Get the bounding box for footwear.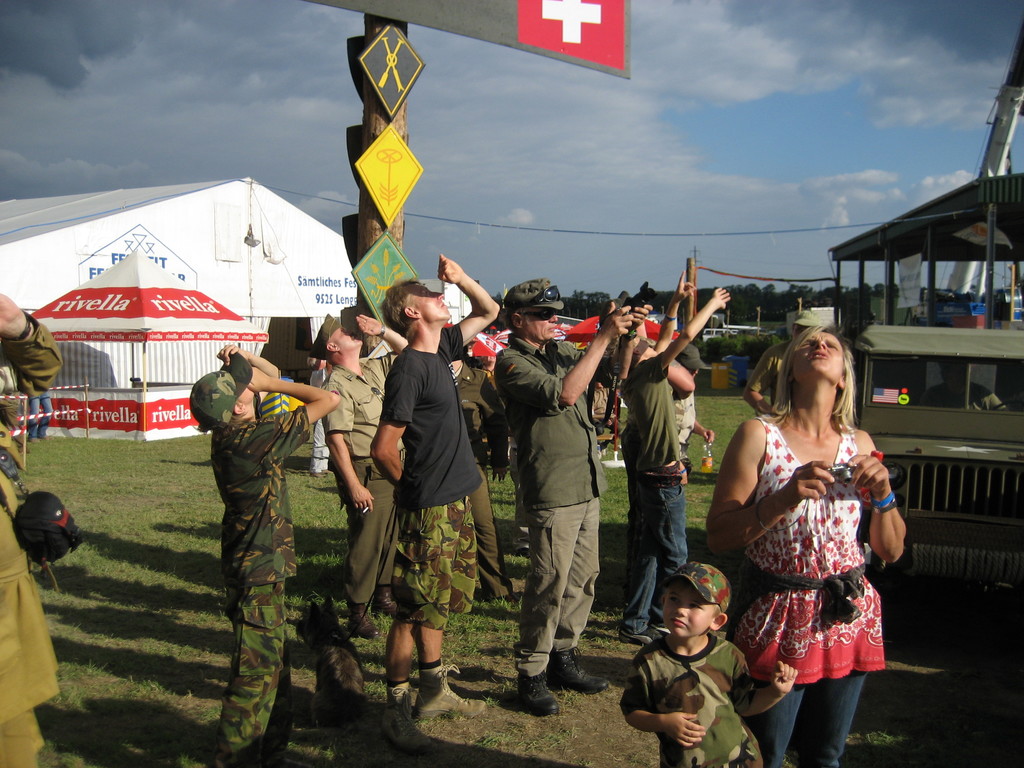
408 660 492 722.
